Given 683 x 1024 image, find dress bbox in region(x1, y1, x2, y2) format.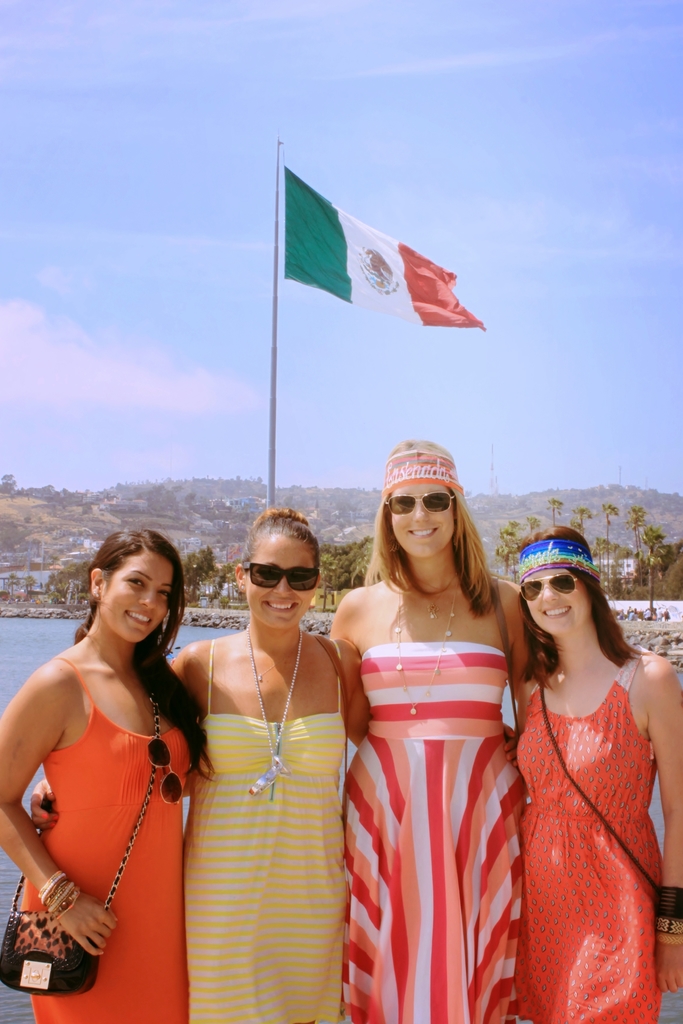
region(176, 642, 345, 1023).
